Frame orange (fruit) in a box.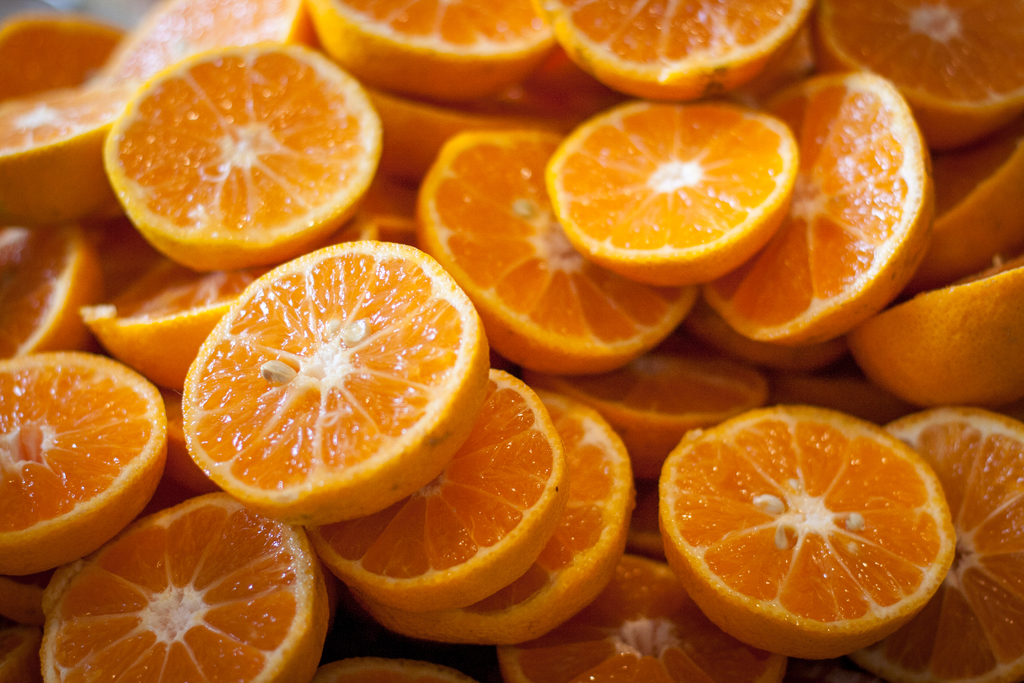
<box>845,269,1023,406</box>.
